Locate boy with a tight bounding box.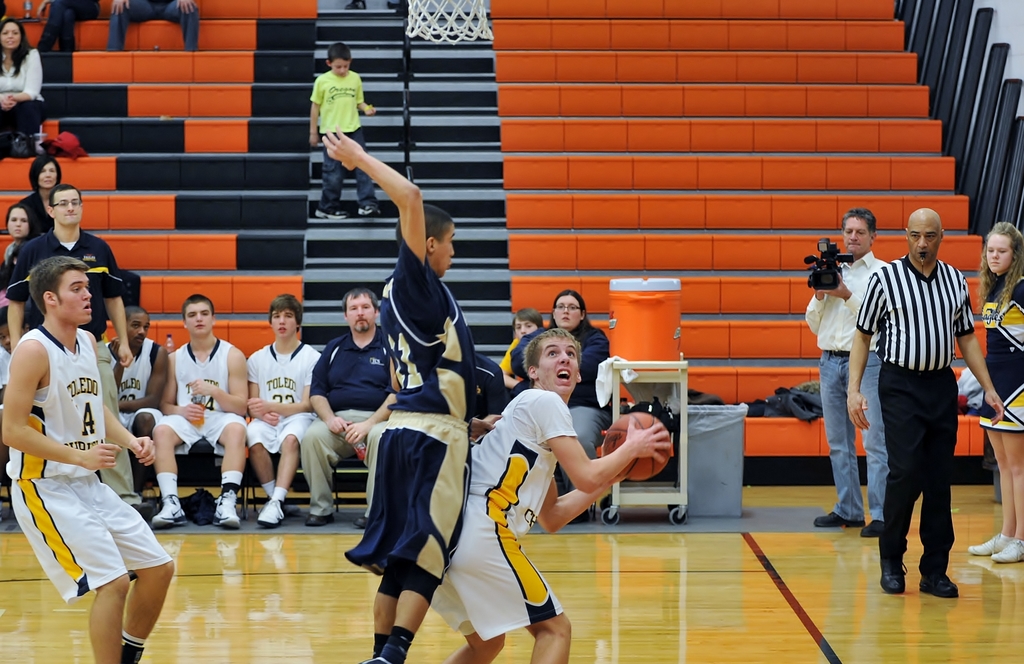
pyautogui.locateOnScreen(320, 127, 502, 663).
